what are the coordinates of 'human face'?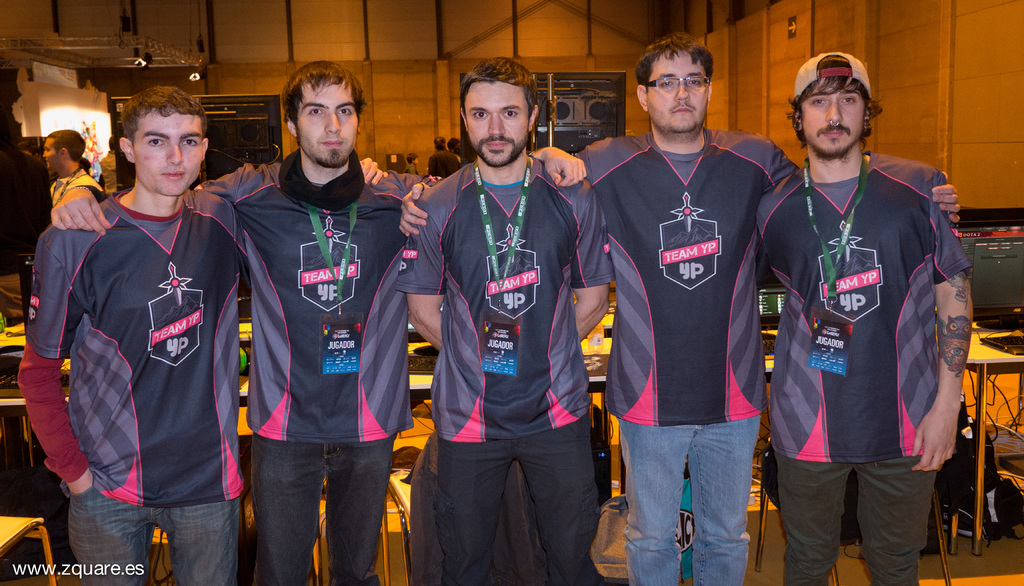
[130, 113, 204, 194].
